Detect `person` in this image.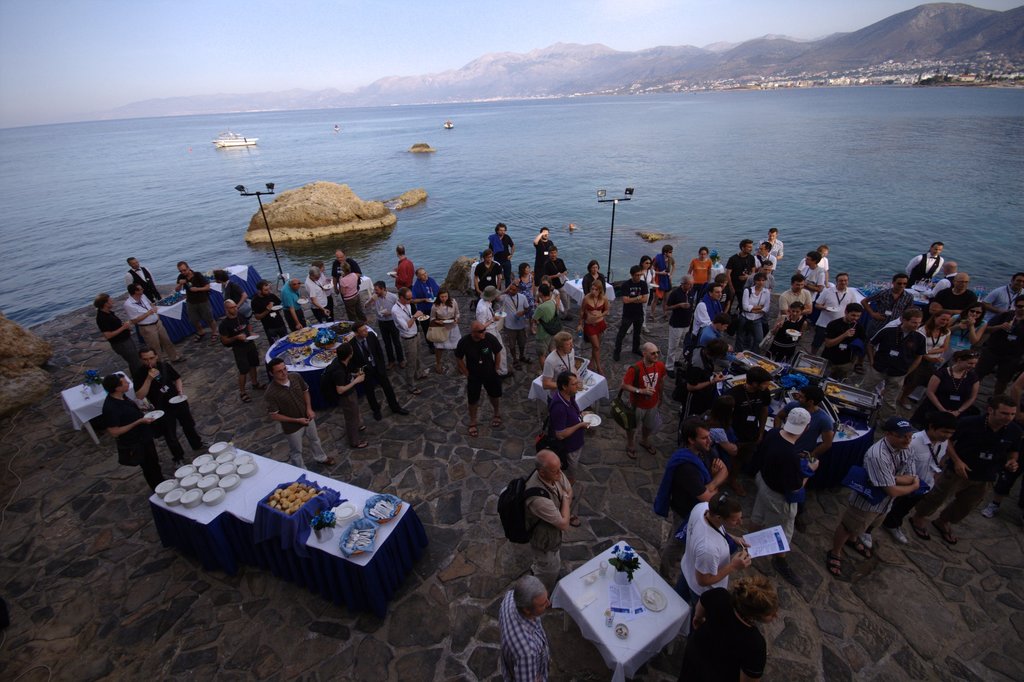
Detection: box(662, 275, 695, 377).
